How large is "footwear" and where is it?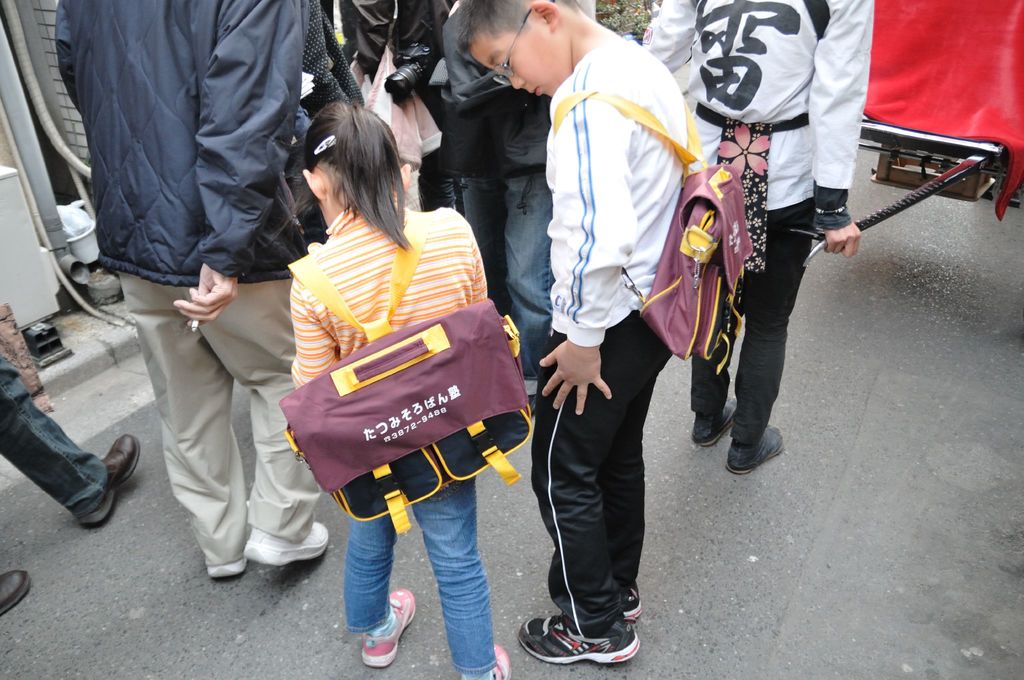
Bounding box: 620/590/641/615.
